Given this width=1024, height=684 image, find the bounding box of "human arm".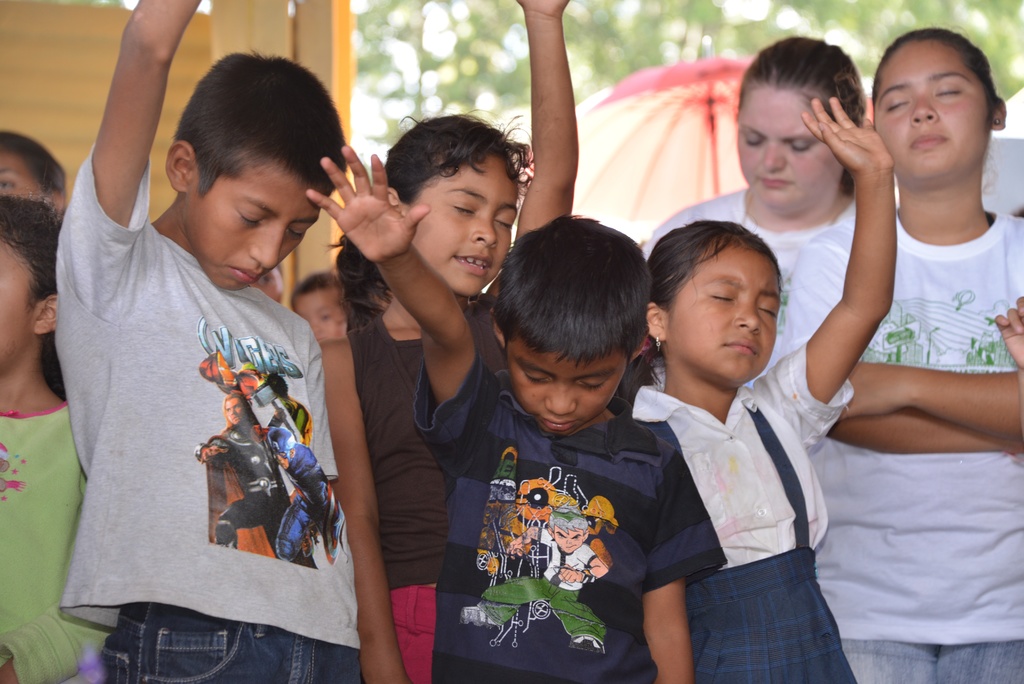
(left=308, top=134, right=506, bottom=476).
